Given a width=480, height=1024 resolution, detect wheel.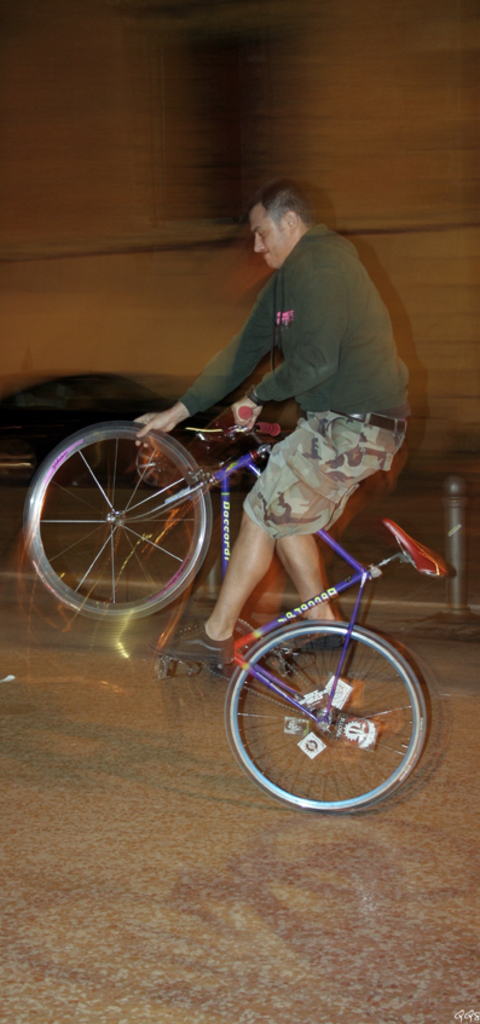
17,420,222,612.
